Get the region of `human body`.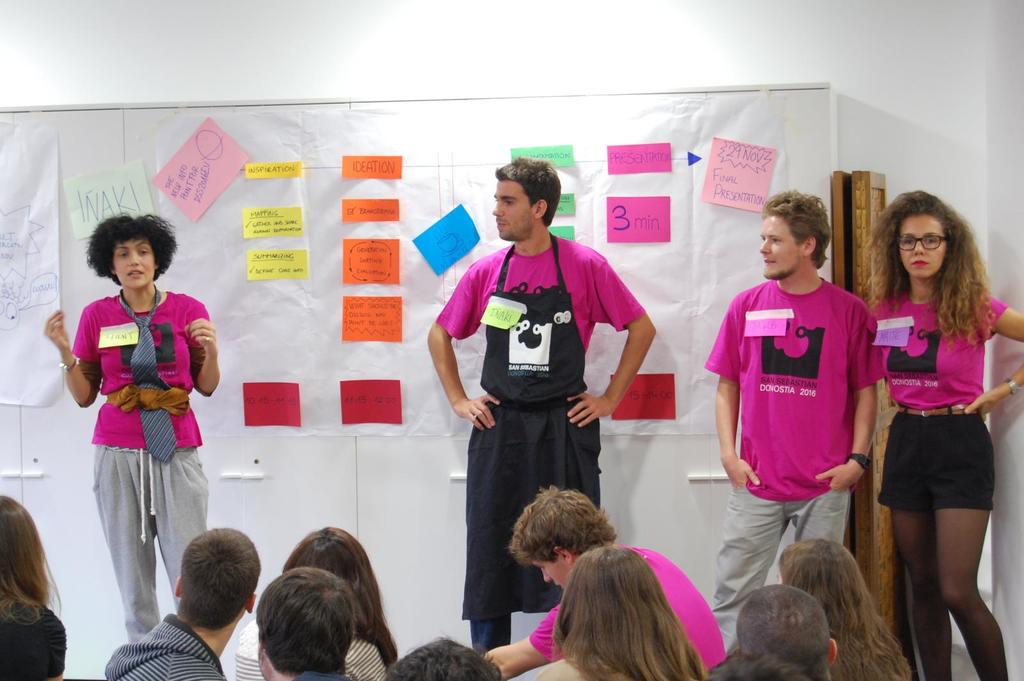
(left=481, top=482, right=724, bottom=668).
